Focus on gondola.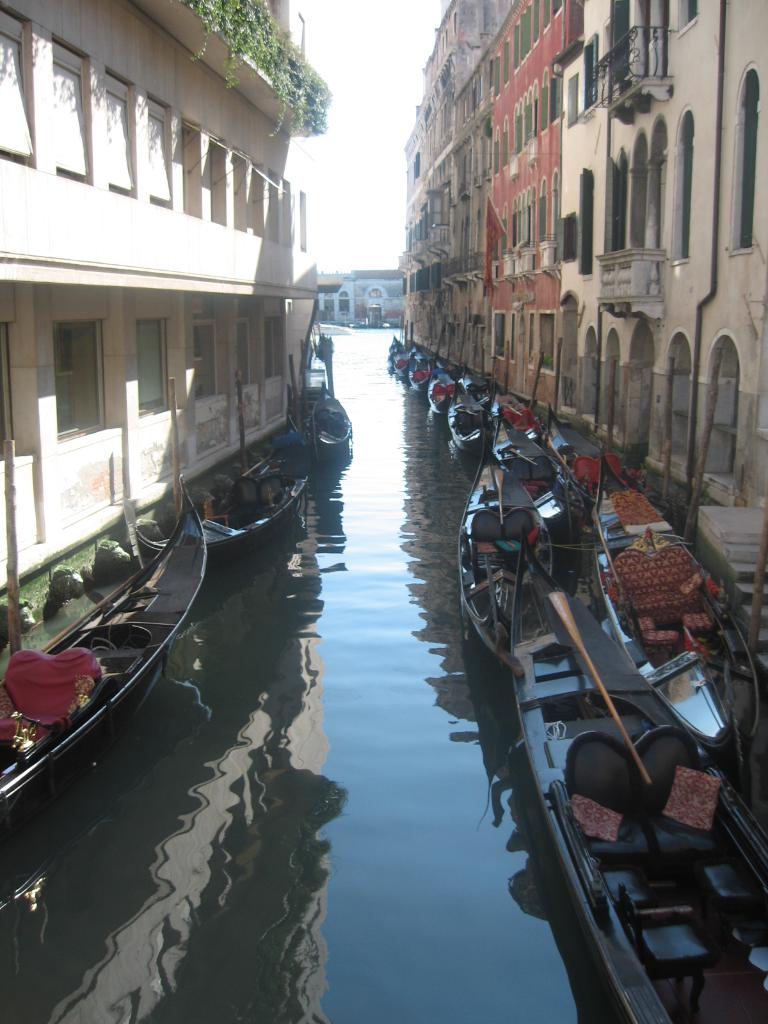
Focused at {"left": 0, "top": 472, "right": 215, "bottom": 815}.
